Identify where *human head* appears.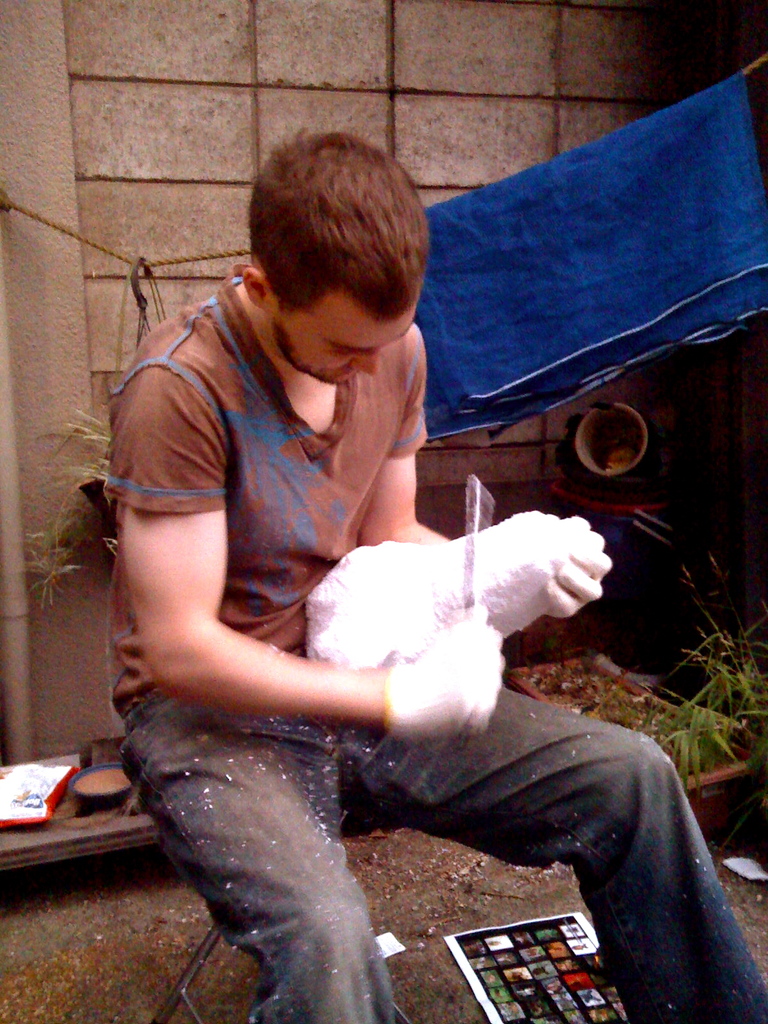
Appears at x1=241 y1=127 x2=452 y2=389.
